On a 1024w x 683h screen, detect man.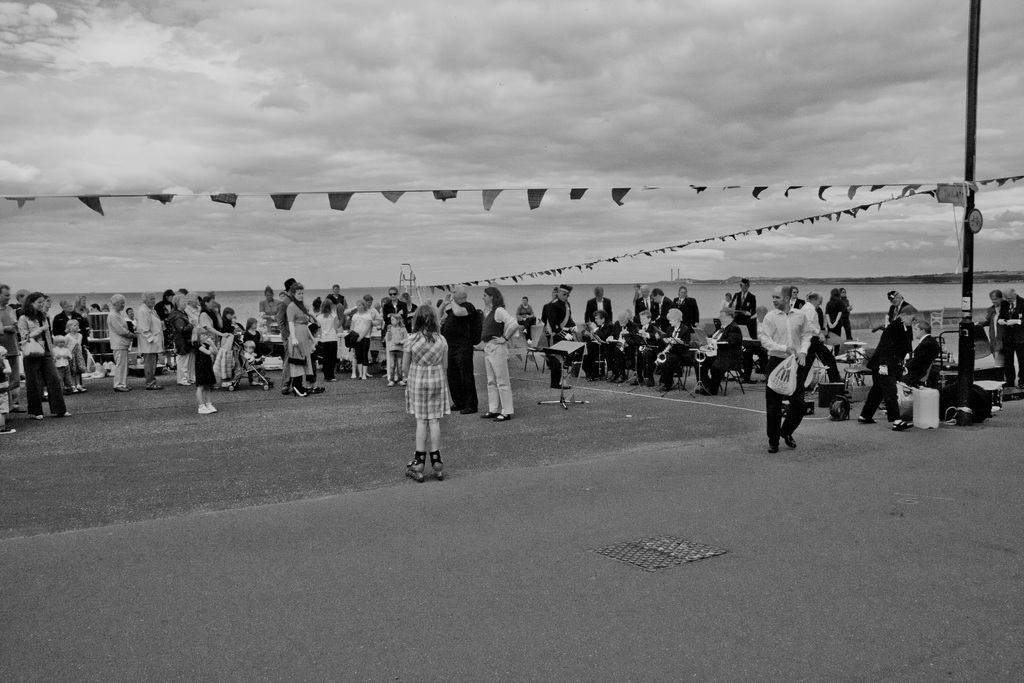
(x1=630, y1=287, x2=659, y2=318).
